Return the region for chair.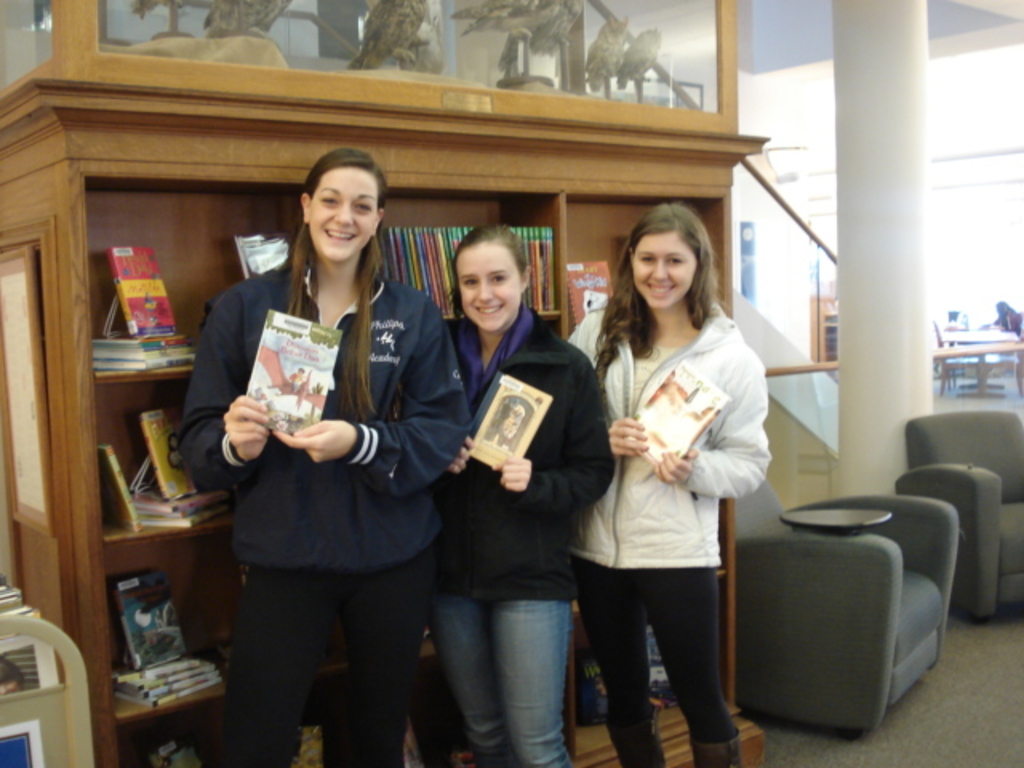
893:406:1022:630.
